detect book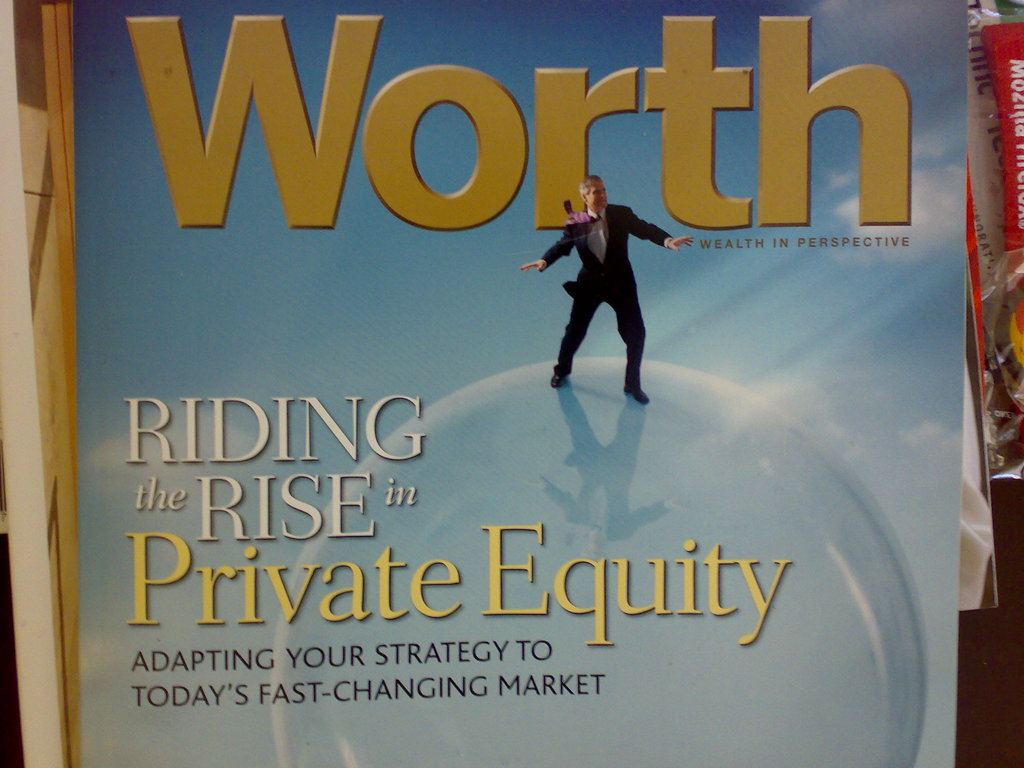
{"x1": 0, "y1": 0, "x2": 1023, "y2": 767}
